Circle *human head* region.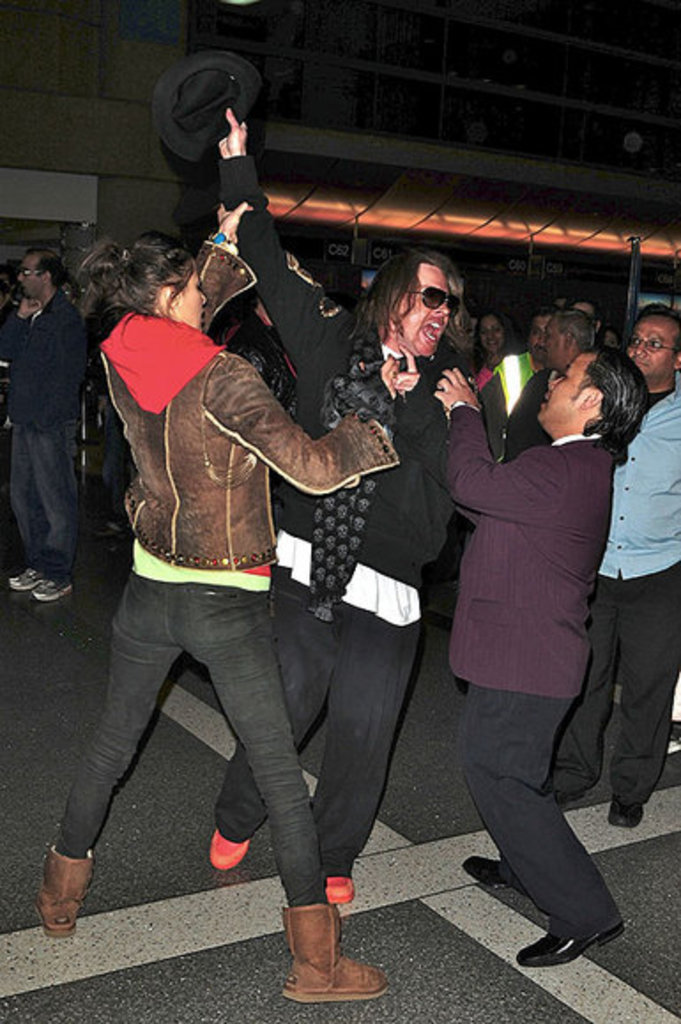
Region: x1=478 y1=309 x2=513 y2=357.
